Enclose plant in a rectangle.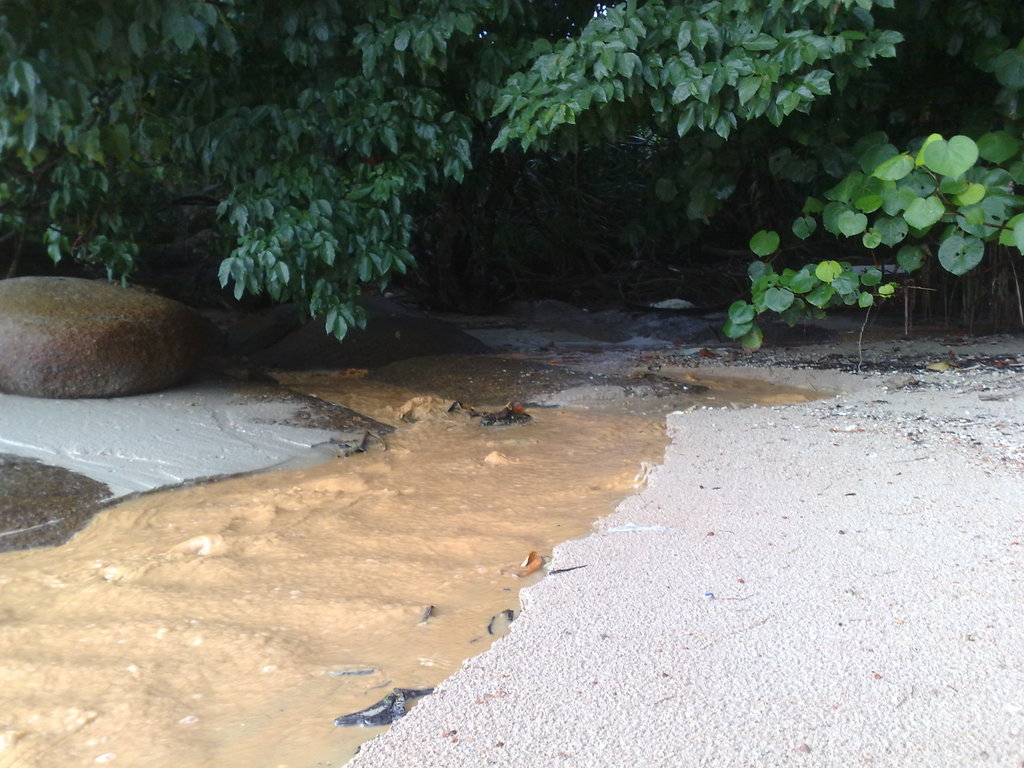
(0,0,579,348).
